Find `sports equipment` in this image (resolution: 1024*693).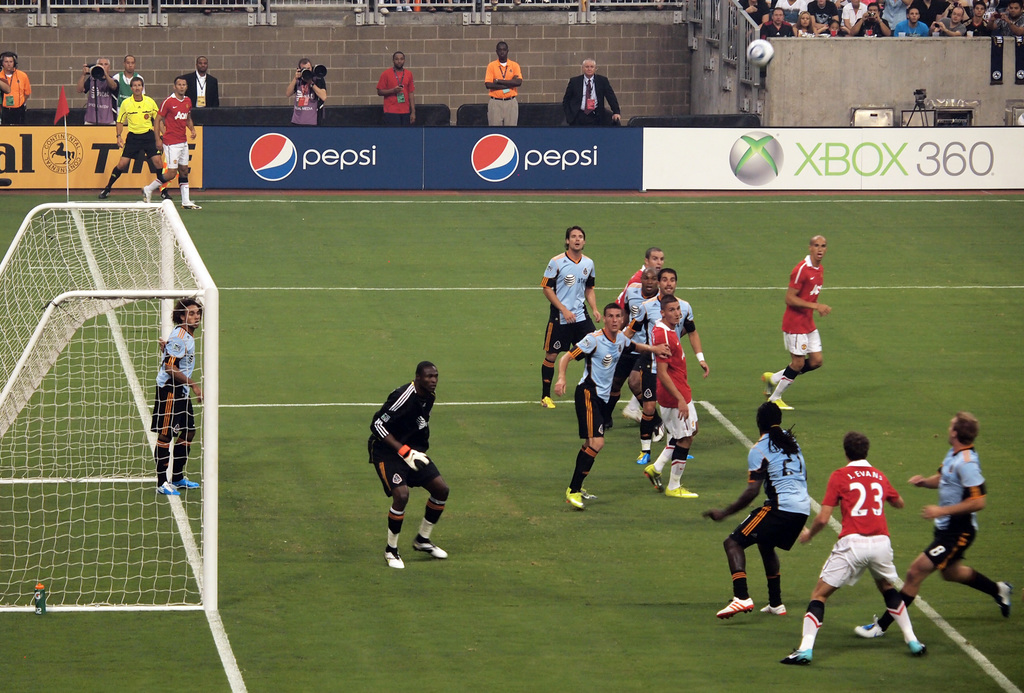
detection(156, 479, 185, 495).
